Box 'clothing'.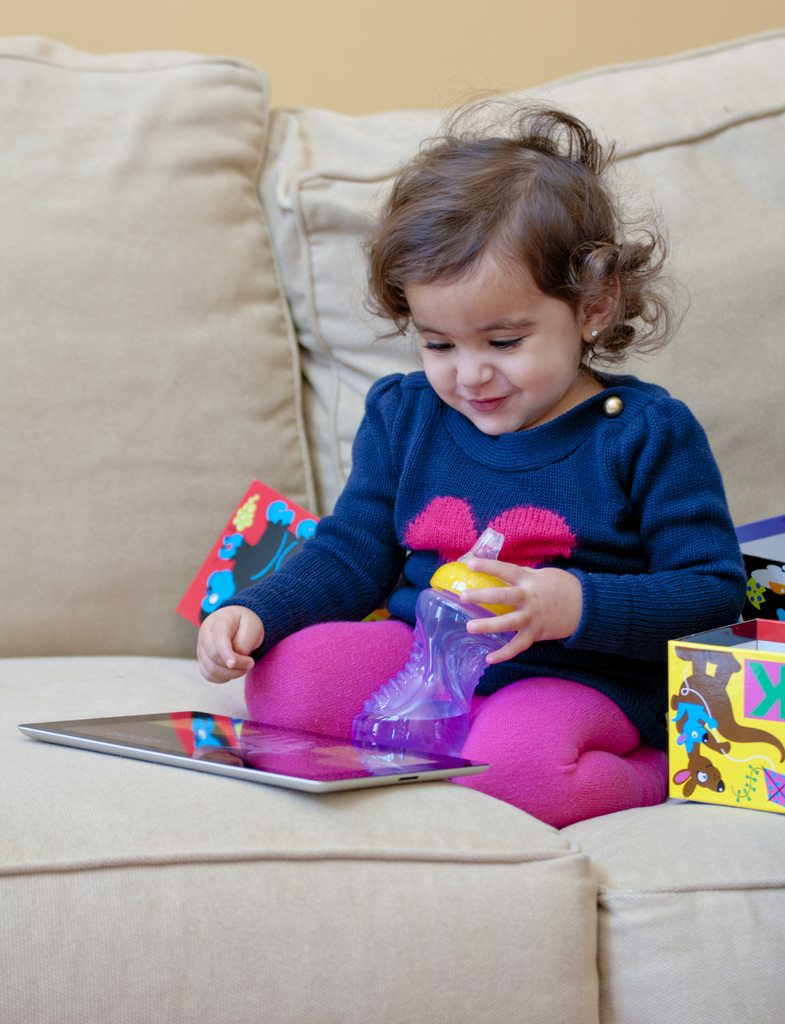
BBox(236, 319, 736, 776).
